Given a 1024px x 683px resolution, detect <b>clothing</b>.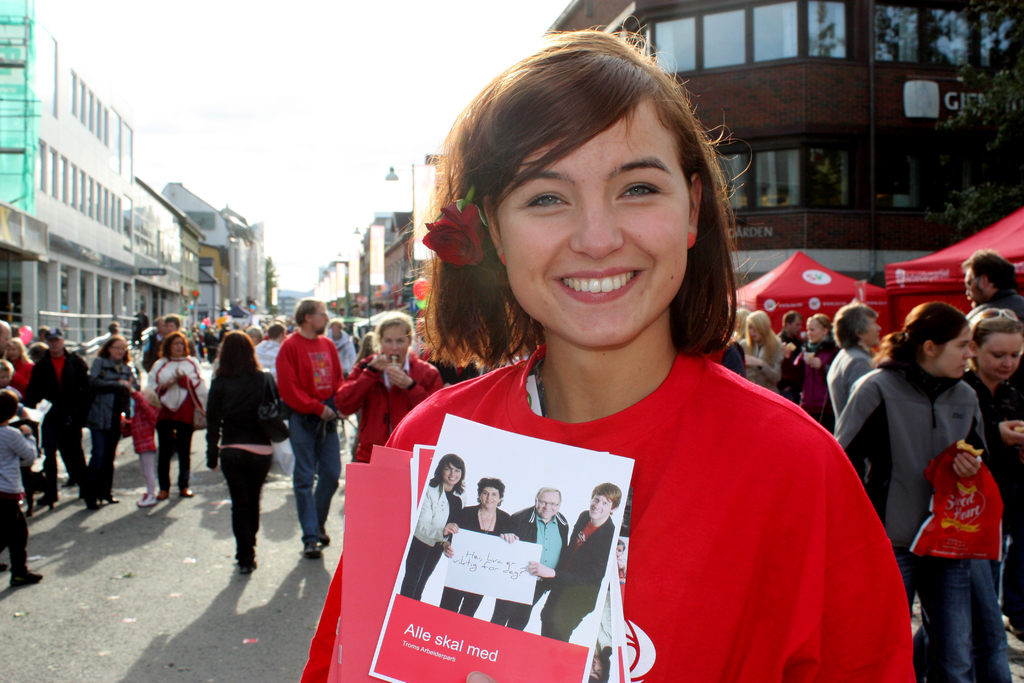
BBox(131, 309, 149, 346).
